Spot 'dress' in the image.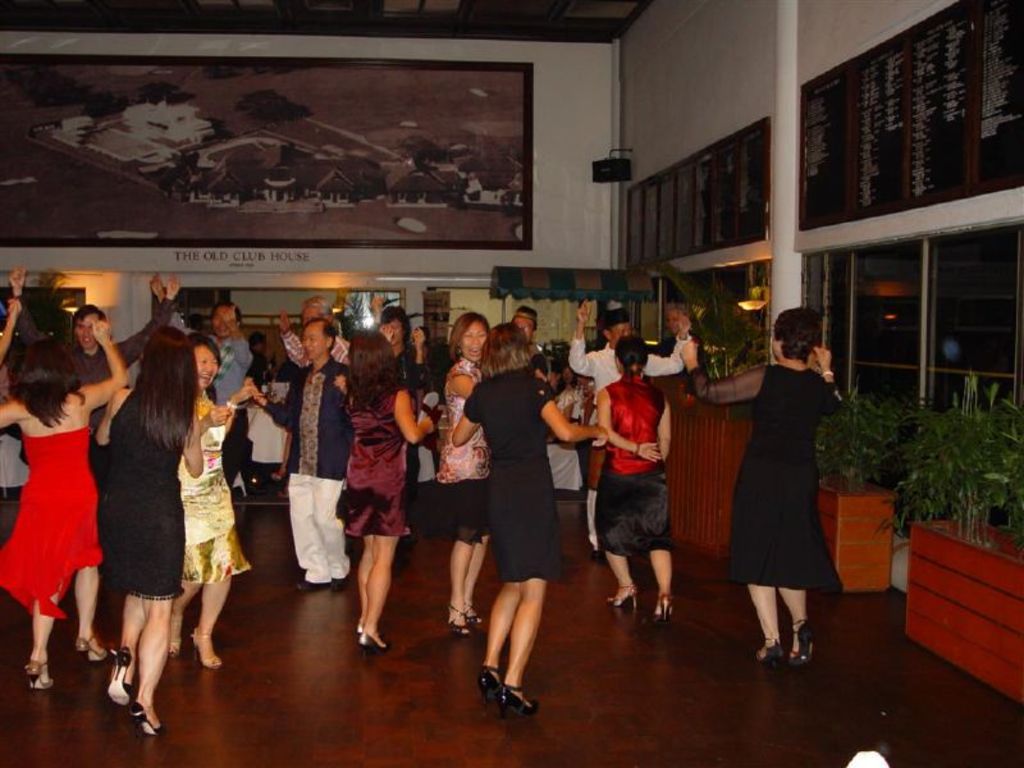
'dress' found at BBox(461, 365, 564, 582).
